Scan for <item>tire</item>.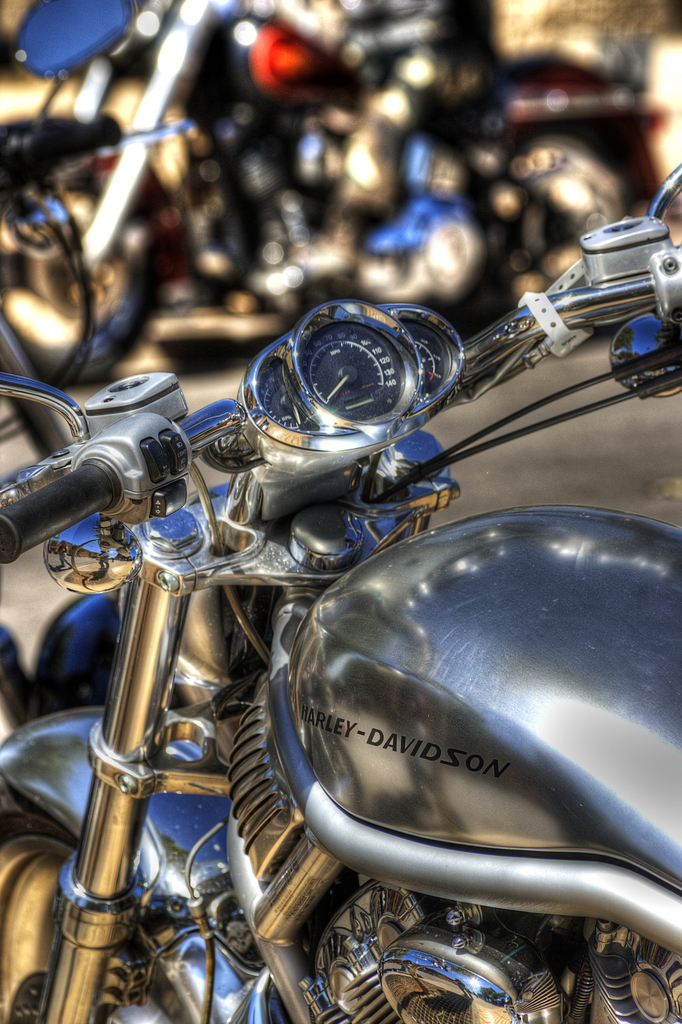
Scan result: Rect(0, 785, 143, 1023).
